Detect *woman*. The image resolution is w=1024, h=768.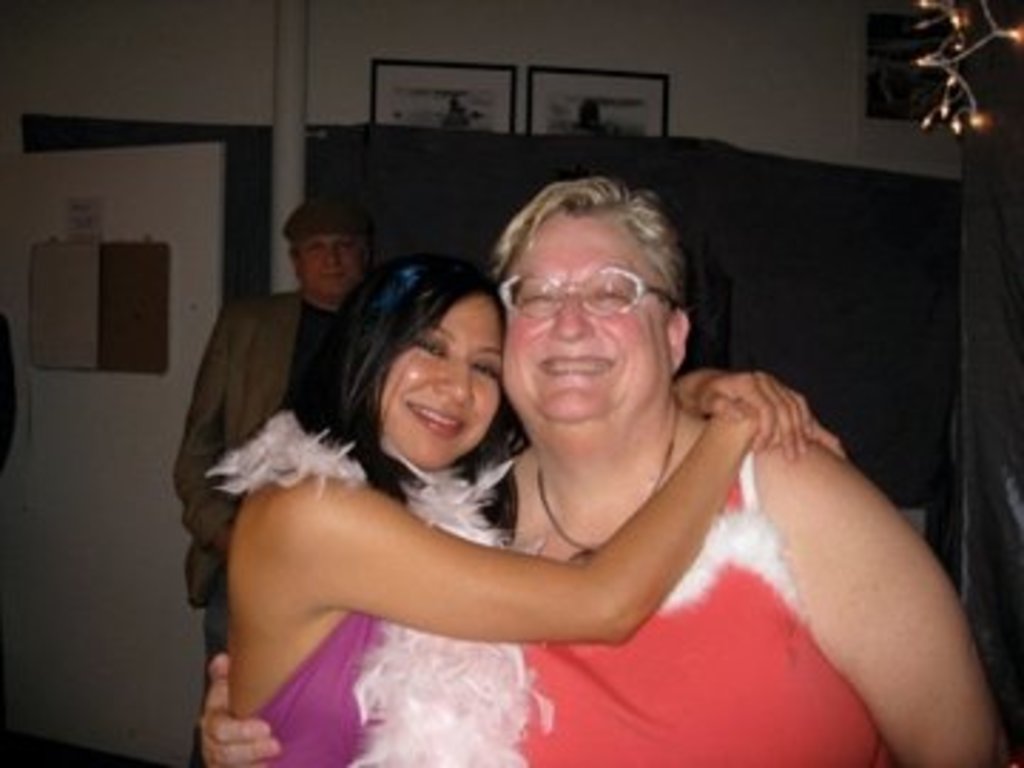
crop(196, 174, 996, 765).
